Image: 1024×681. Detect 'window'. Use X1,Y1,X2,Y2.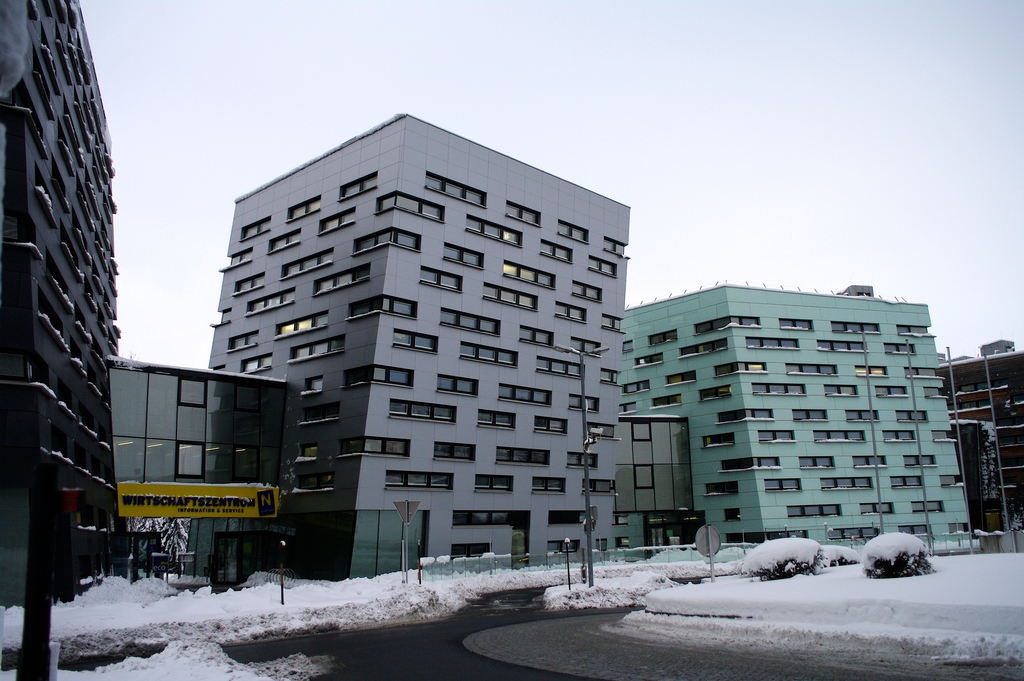
240,352,274,372.
